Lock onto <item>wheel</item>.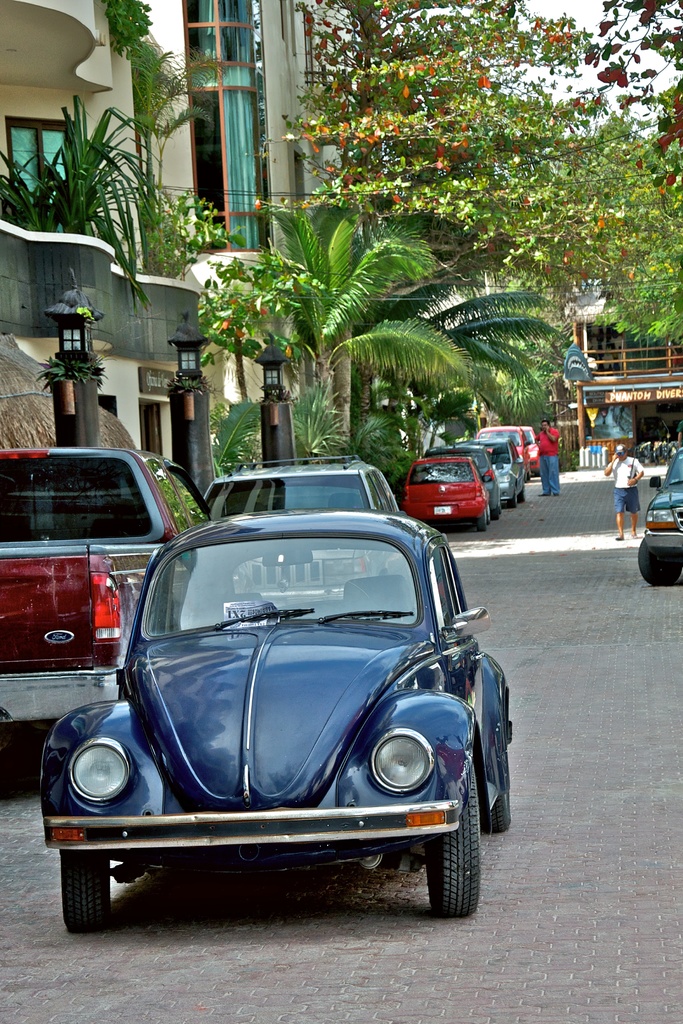
Locked: region(505, 493, 523, 510).
